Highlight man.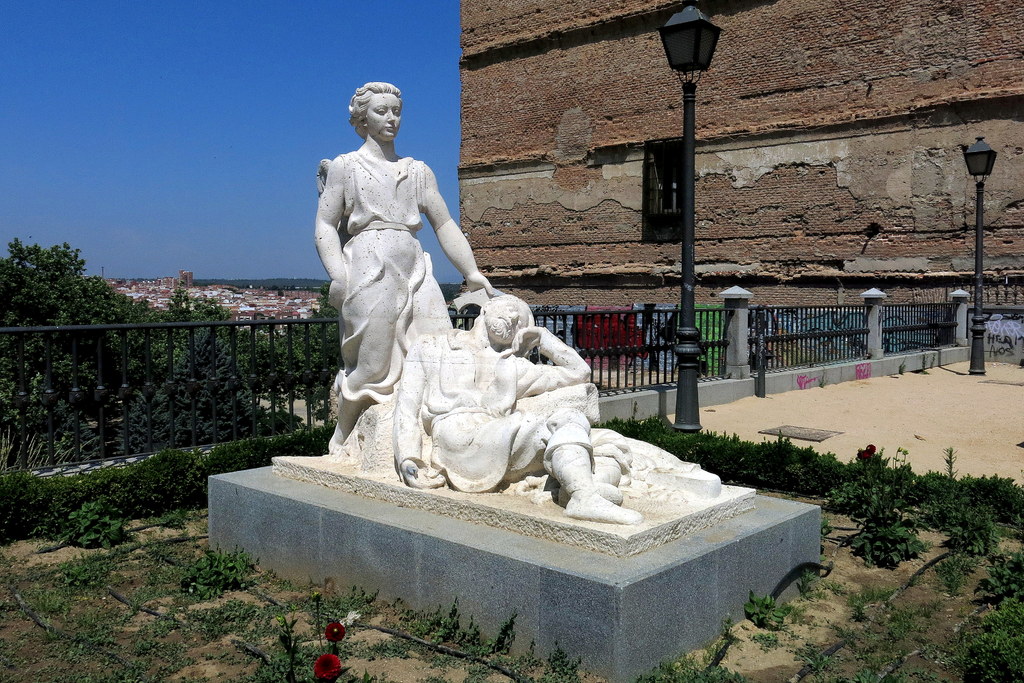
Highlighted region: <region>395, 295, 644, 525</region>.
